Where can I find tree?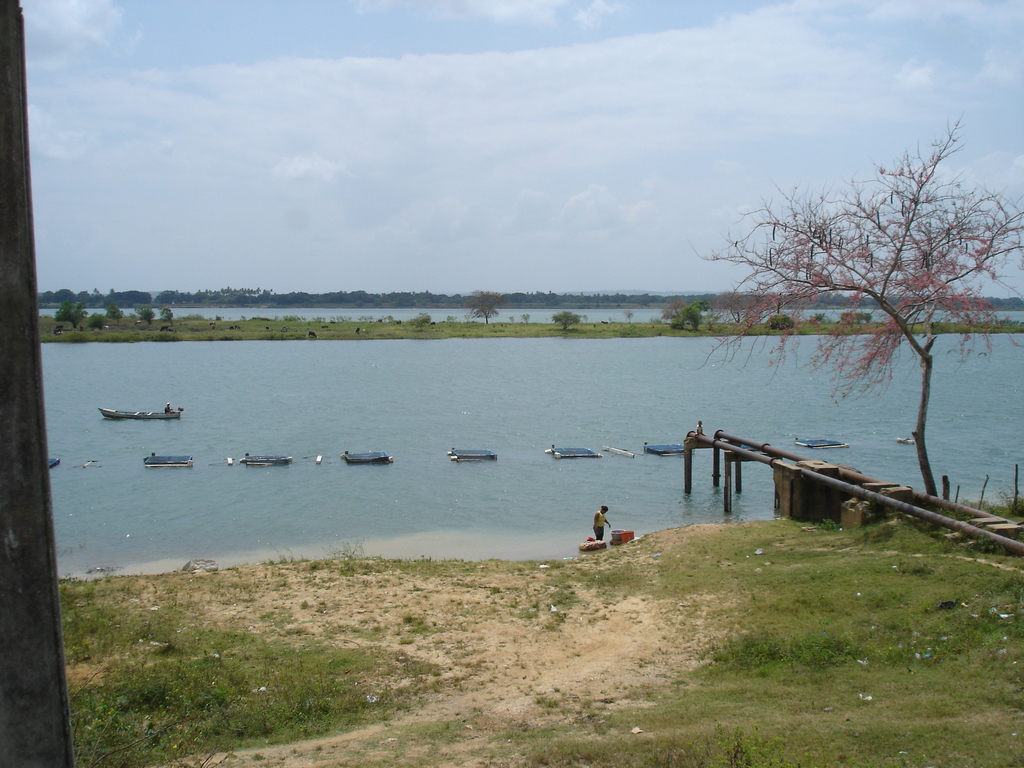
You can find it at <bbox>474, 291, 503, 323</bbox>.
